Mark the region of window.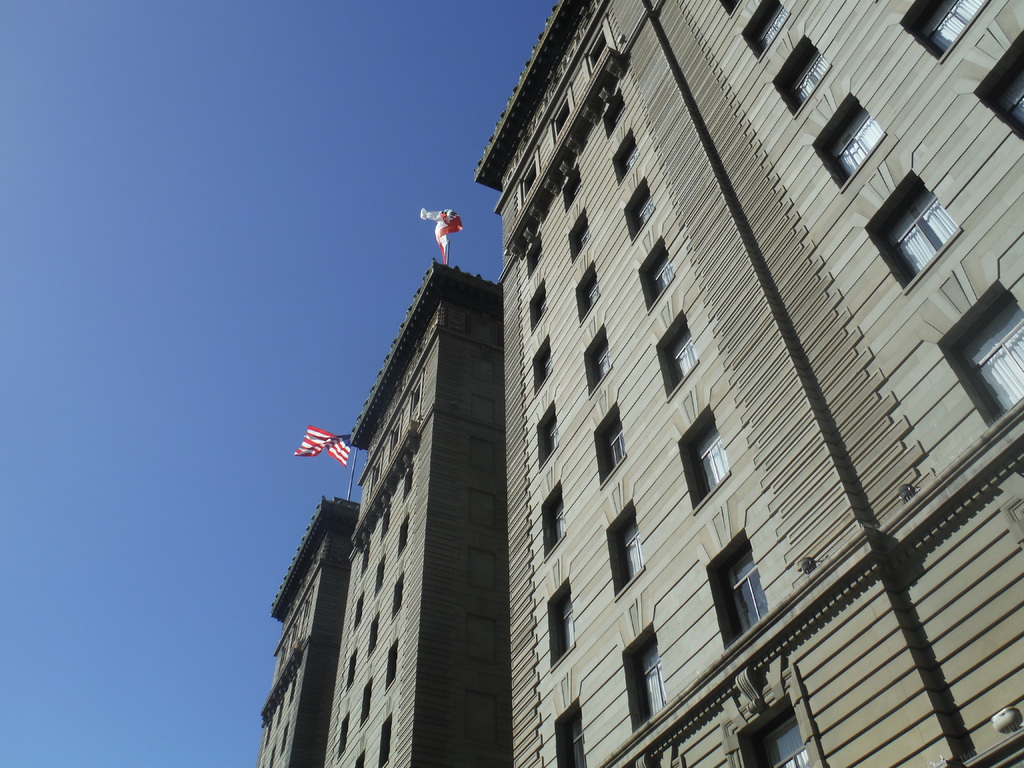
Region: l=546, t=415, r=562, b=459.
